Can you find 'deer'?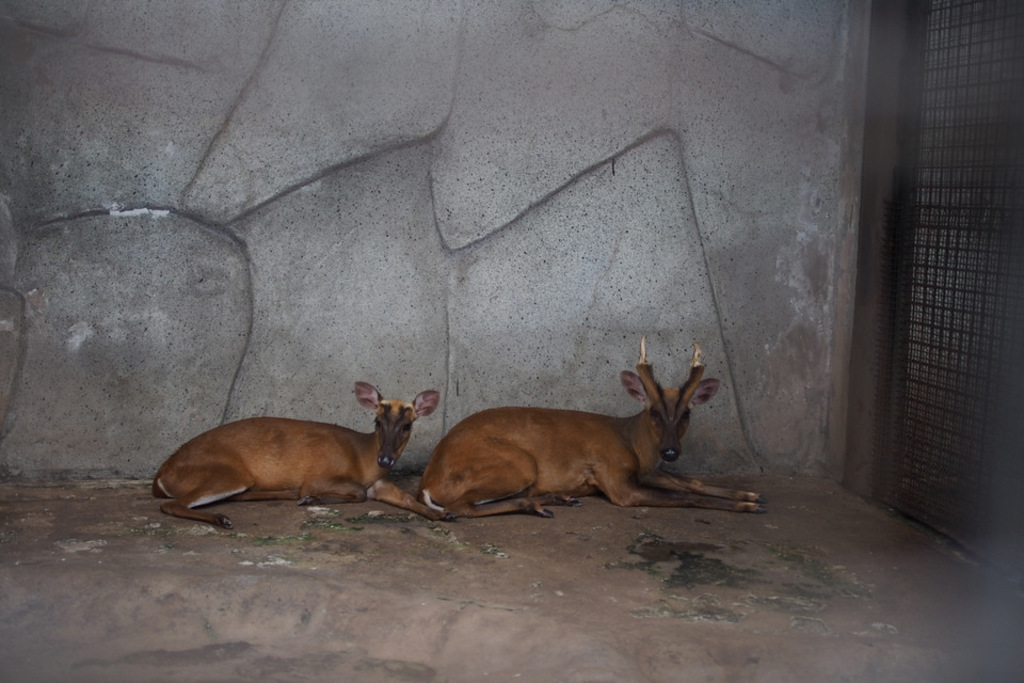
Yes, bounding box: pyautogui.locateOnScreen(417, 339, 769, 521).
